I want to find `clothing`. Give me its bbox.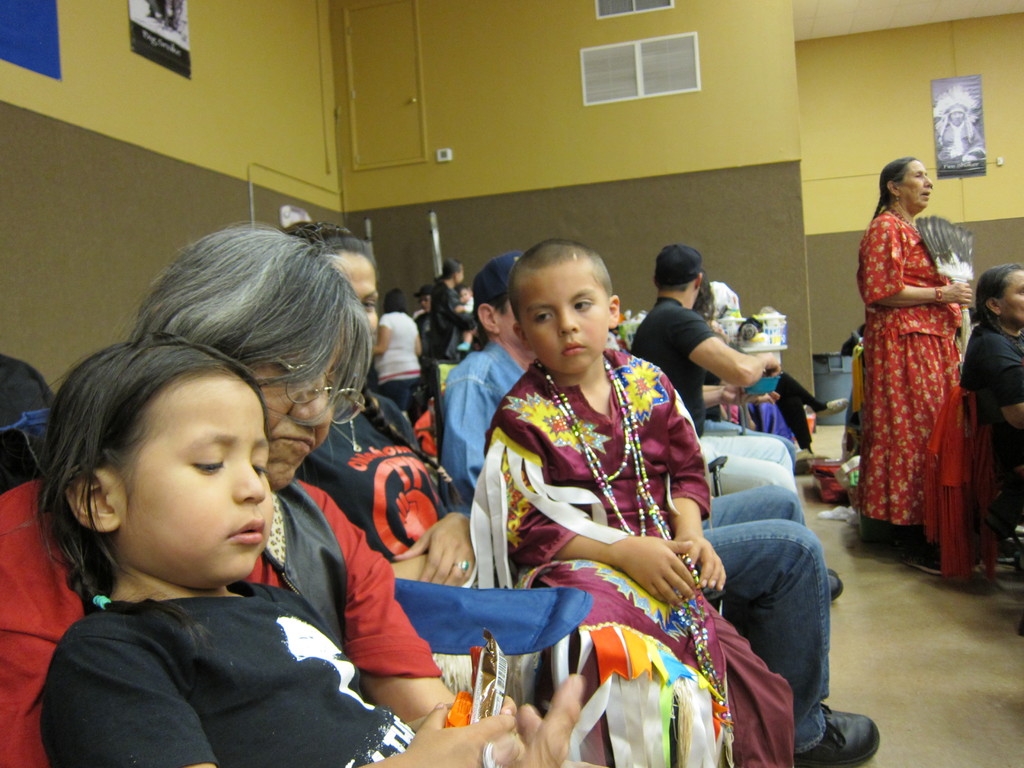
<bbox>925, 385, 995, 582</bbox>.
